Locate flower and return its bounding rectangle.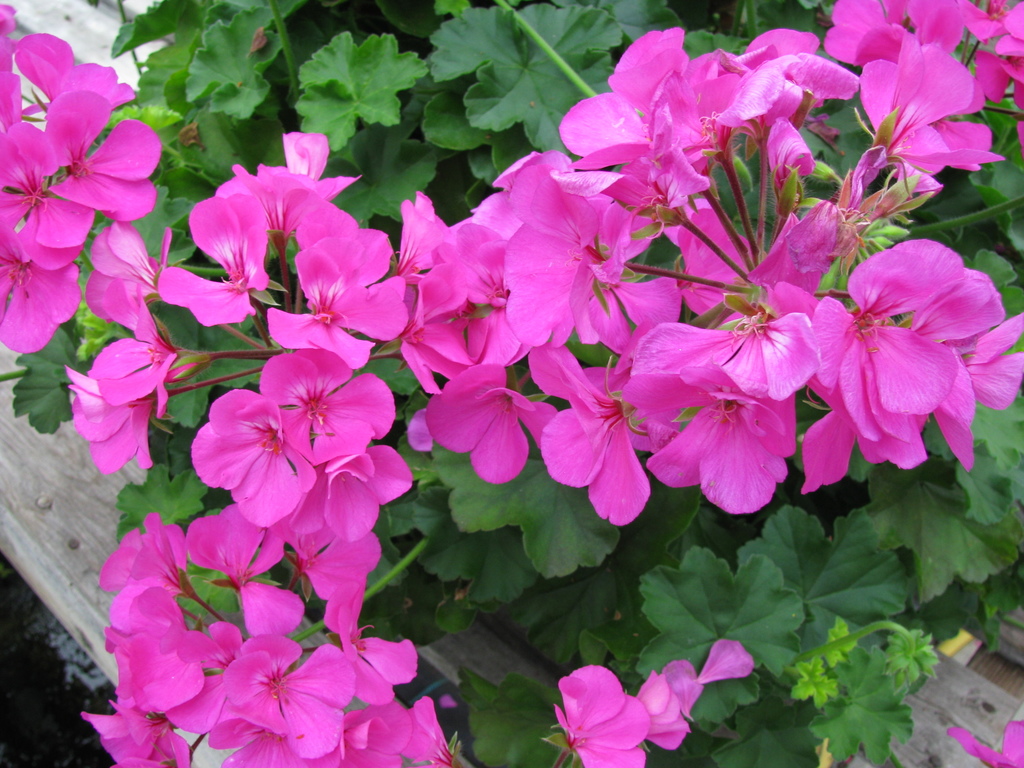
left=806, top=203, right=995, bottom=476.
